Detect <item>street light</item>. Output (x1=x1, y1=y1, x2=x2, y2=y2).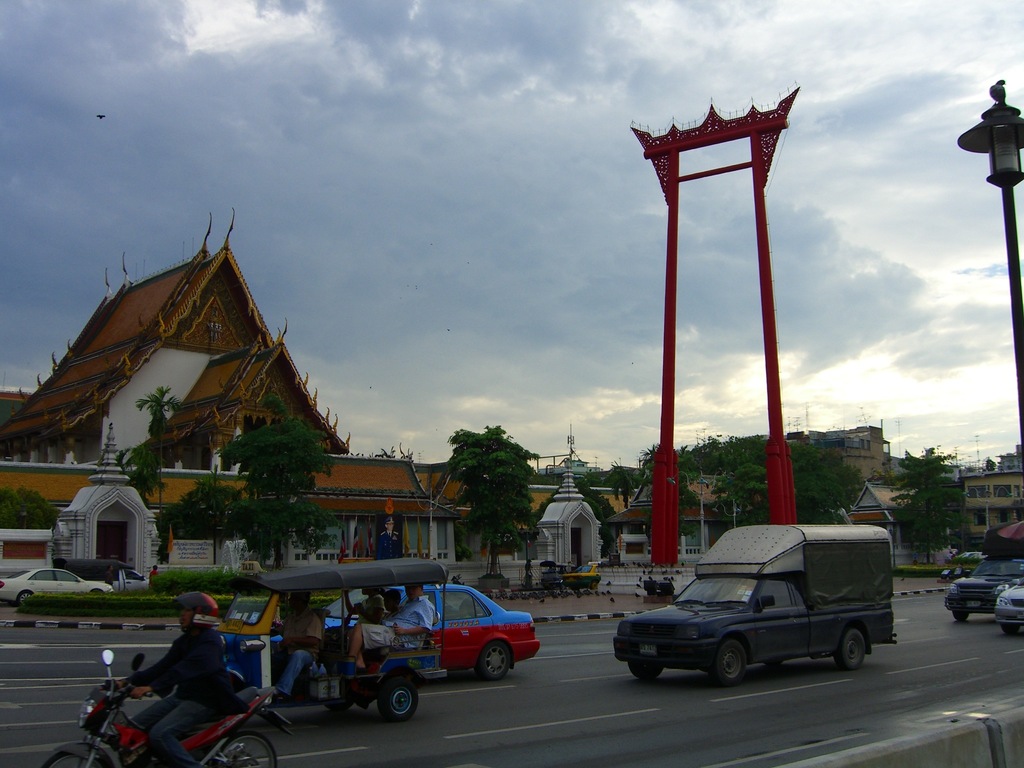
(x1=961, y1=481, x2=1014, y2=534).
